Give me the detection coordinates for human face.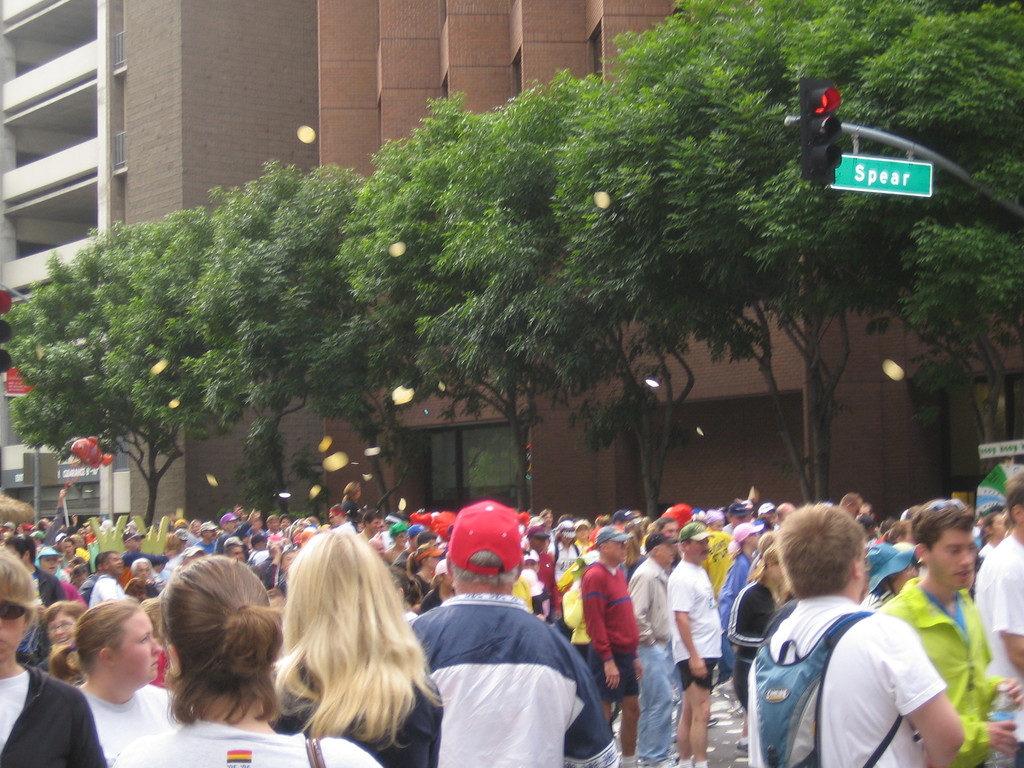
rect(47, 616, 77, 643).
